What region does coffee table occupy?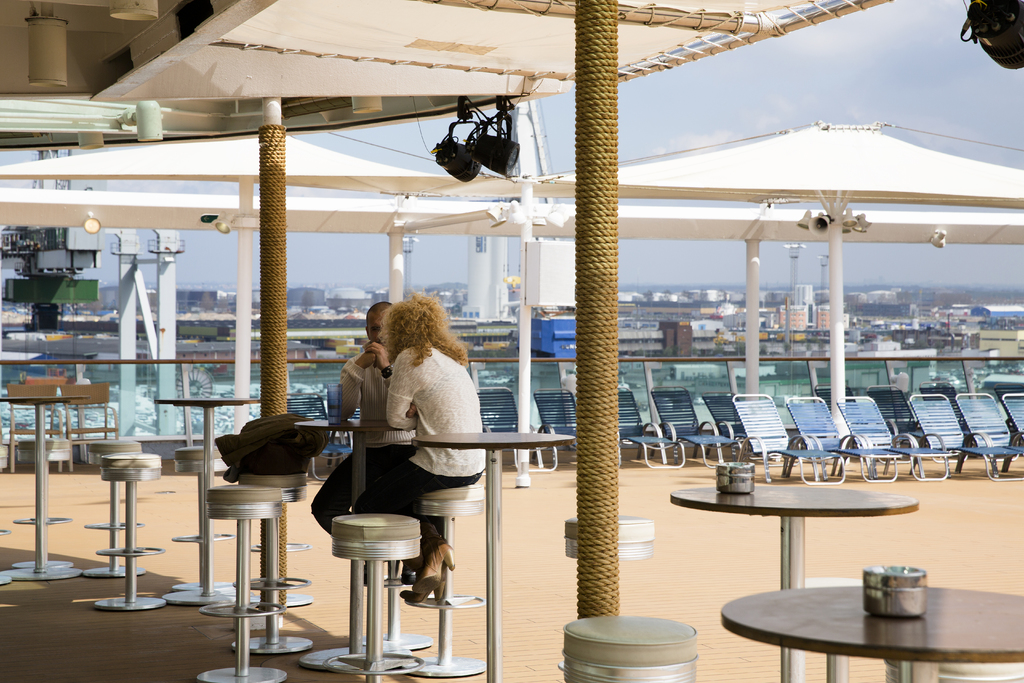
<bbox>409, 426, 577, 682</bbox>.
